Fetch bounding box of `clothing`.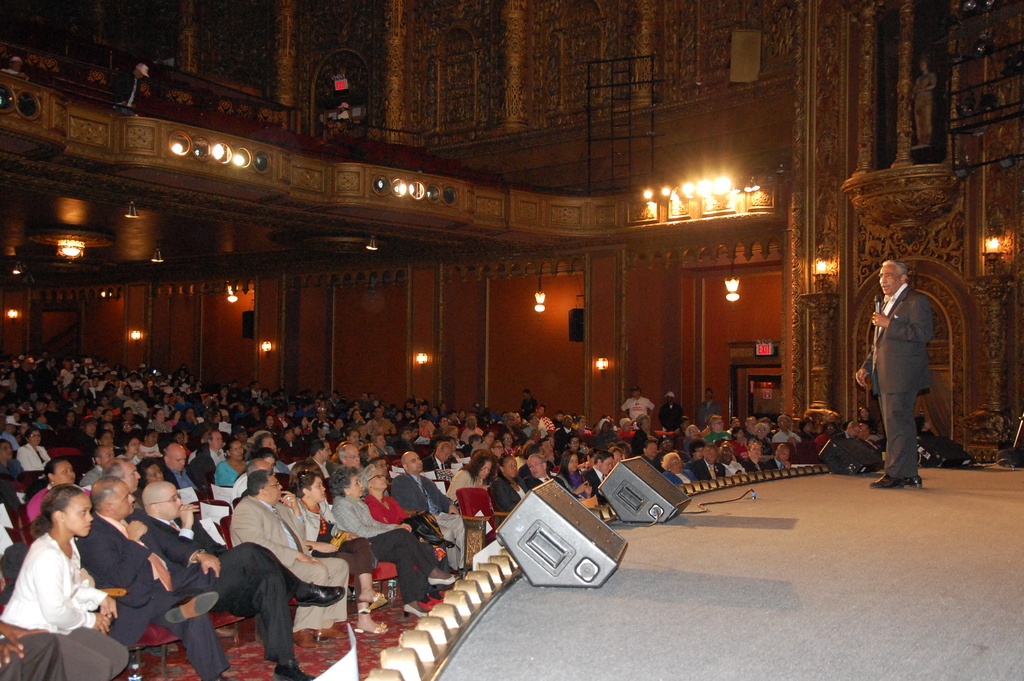
Bbox: l=214, t=456, r=248, b=489.
